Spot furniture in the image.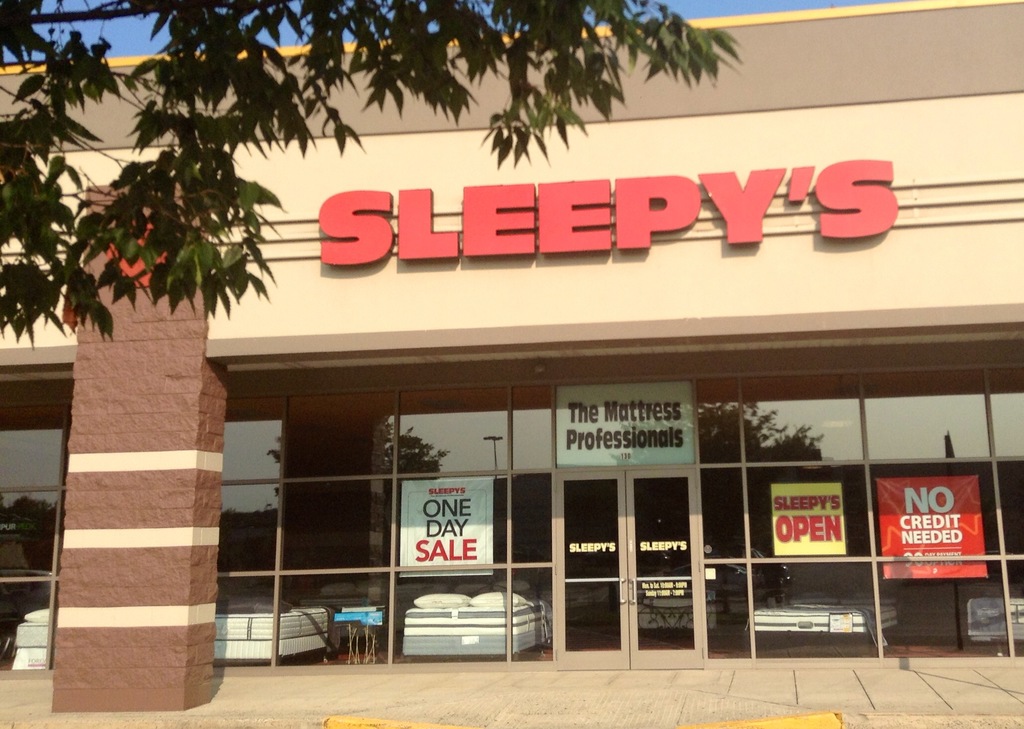
furniture found at pyautogui.locateOnScreen(298, 584, 392, 612).
